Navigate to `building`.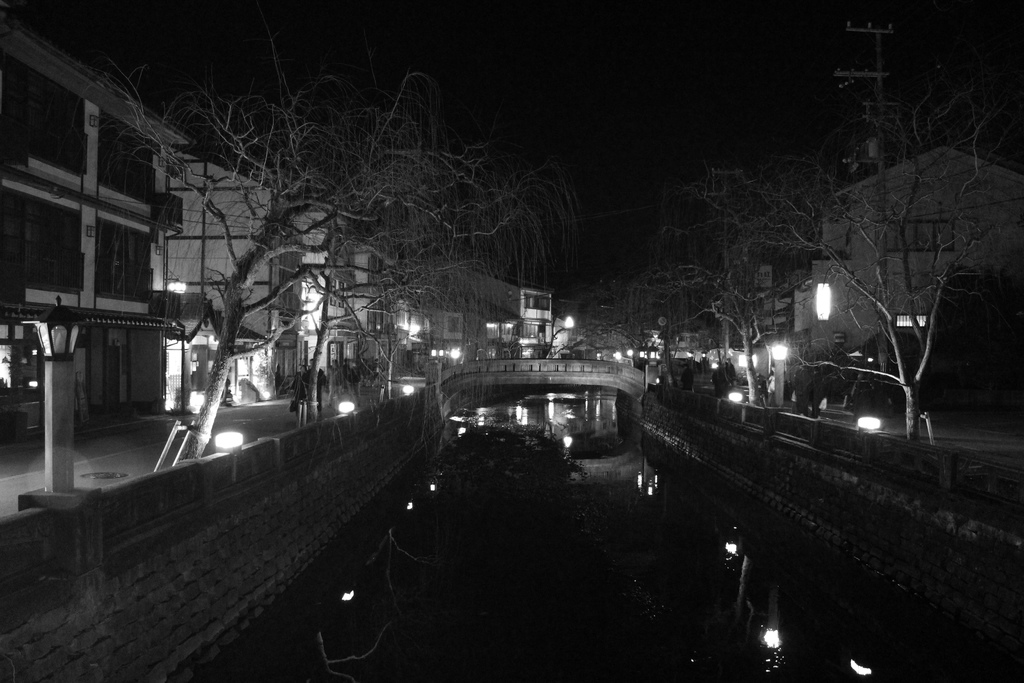
Navigation target: <region>0, 14, 193, 445</region>.
